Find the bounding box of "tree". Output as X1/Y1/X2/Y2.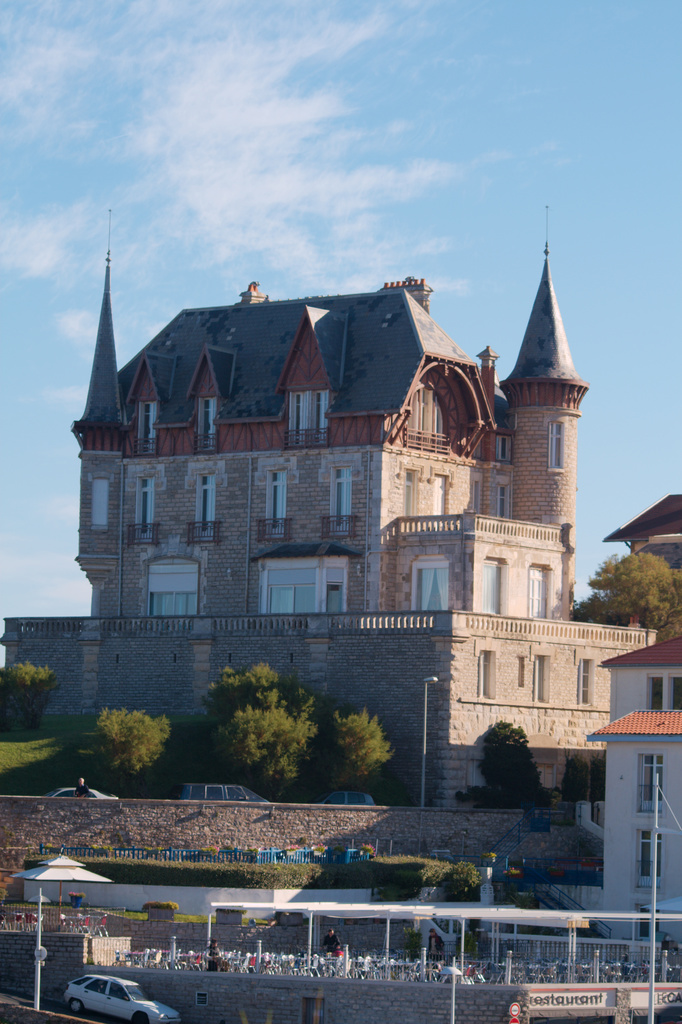
471/734/545/809.
